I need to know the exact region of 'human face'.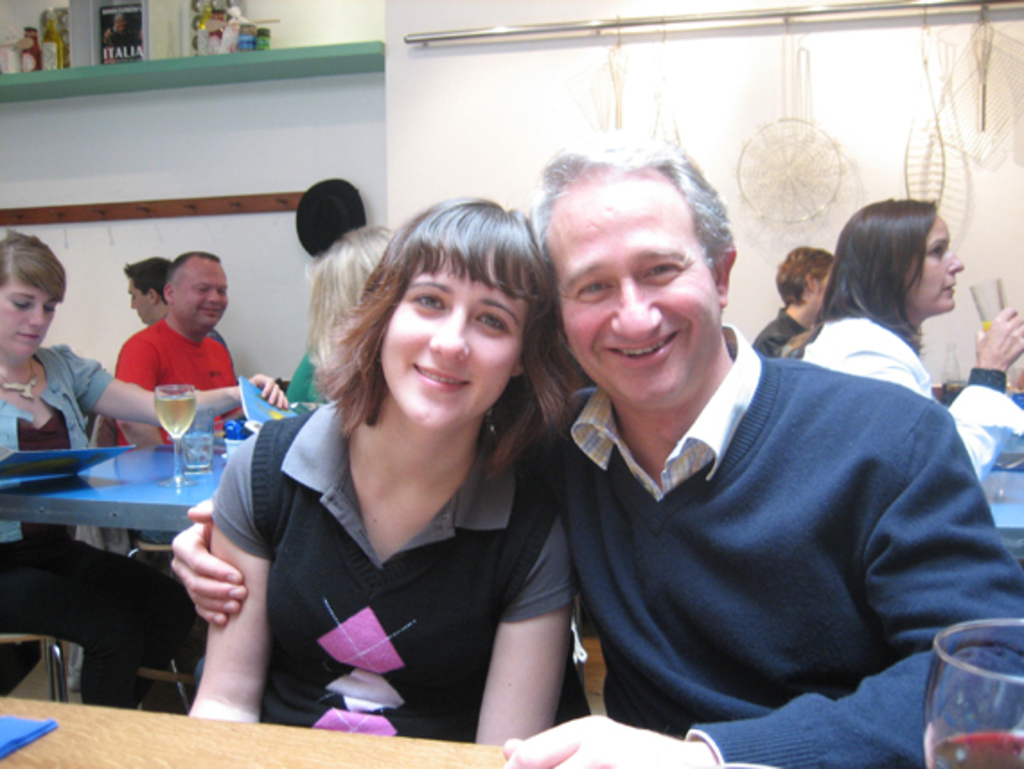
Region: 126 278 146 323.
